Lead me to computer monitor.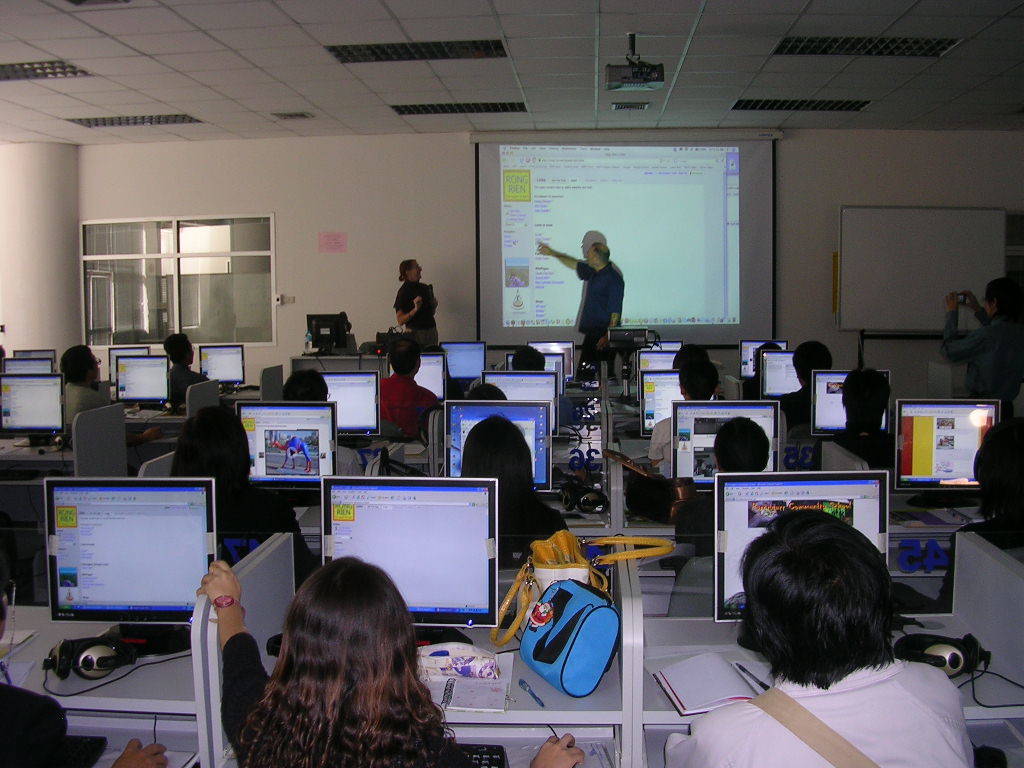
Lead to <box>9,346,54,371</box>.
